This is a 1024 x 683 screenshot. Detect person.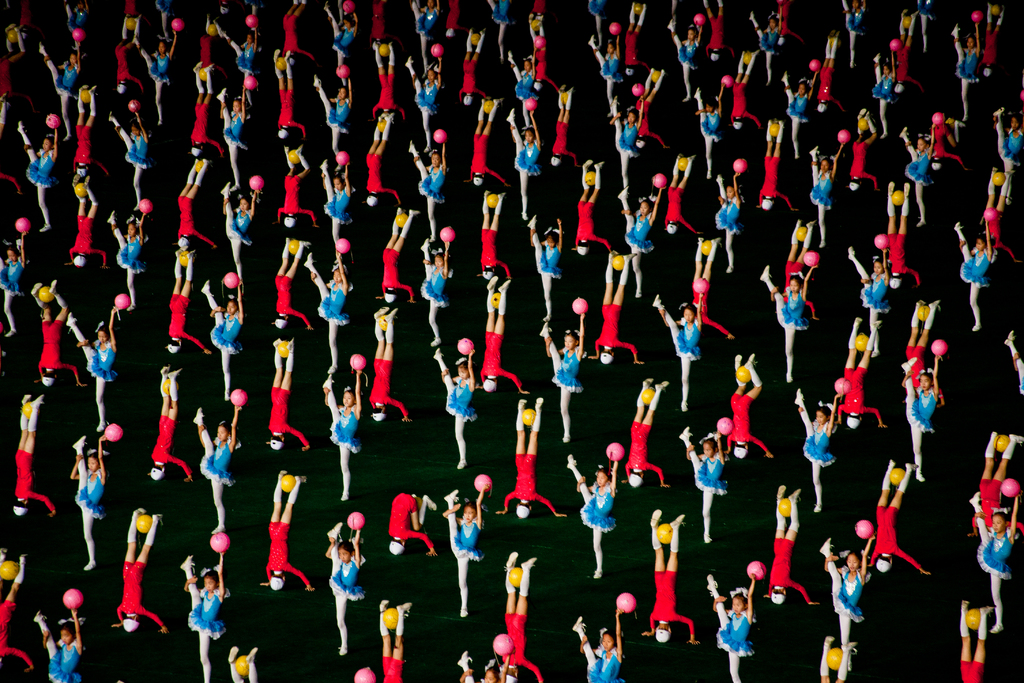
bbox=[458, 648, 511, 682].
